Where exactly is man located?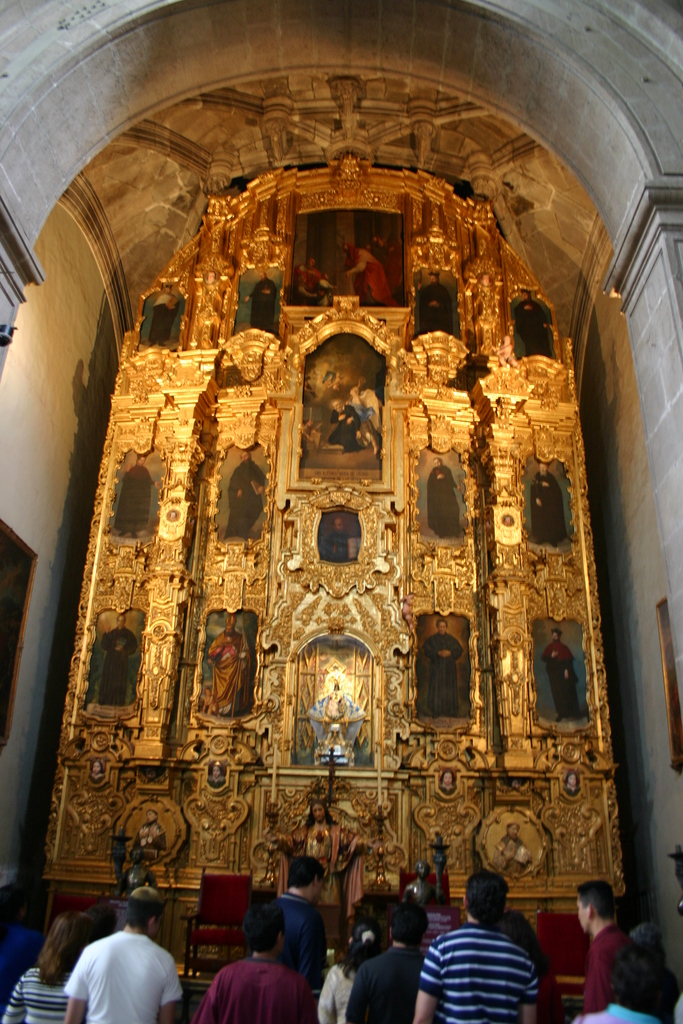
Its bounding box is 541:627:576:721.
